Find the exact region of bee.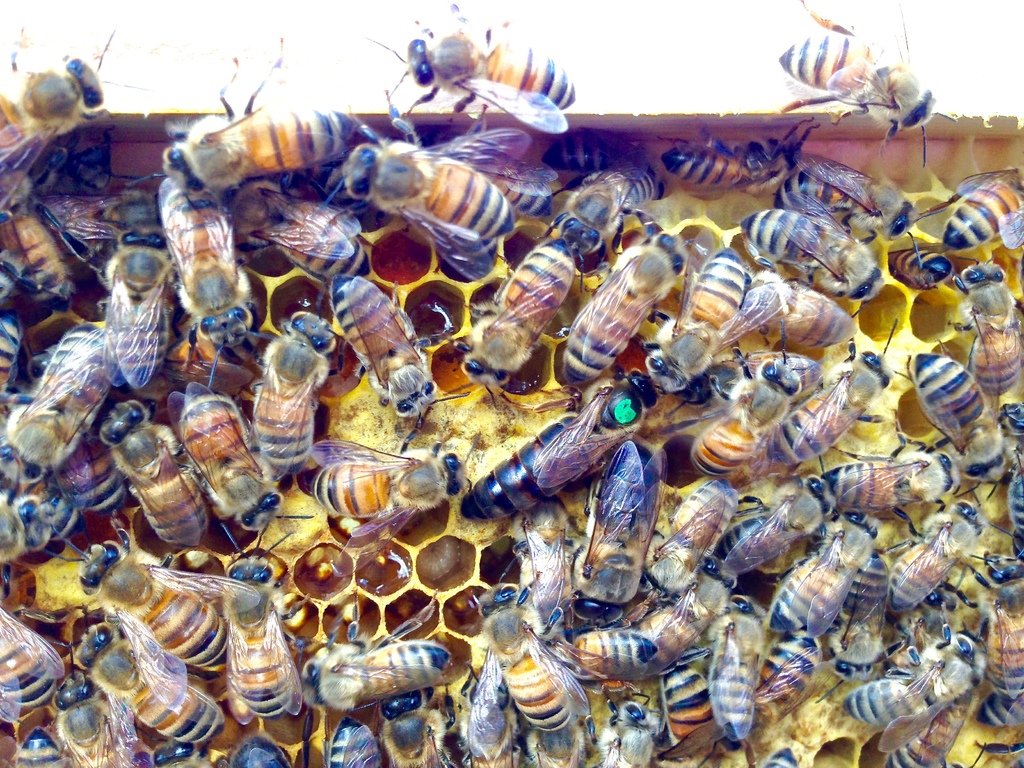
Exact region: [544,632,662,695].
